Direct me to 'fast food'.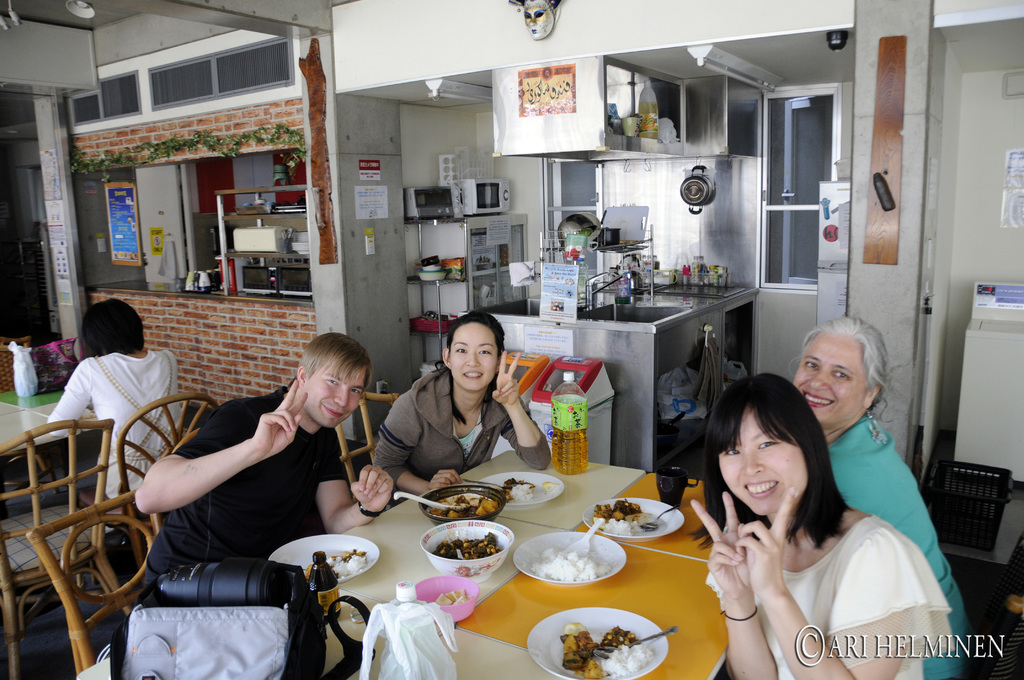
Direction: x1=599, y1=500, x2=645, y2=522.
